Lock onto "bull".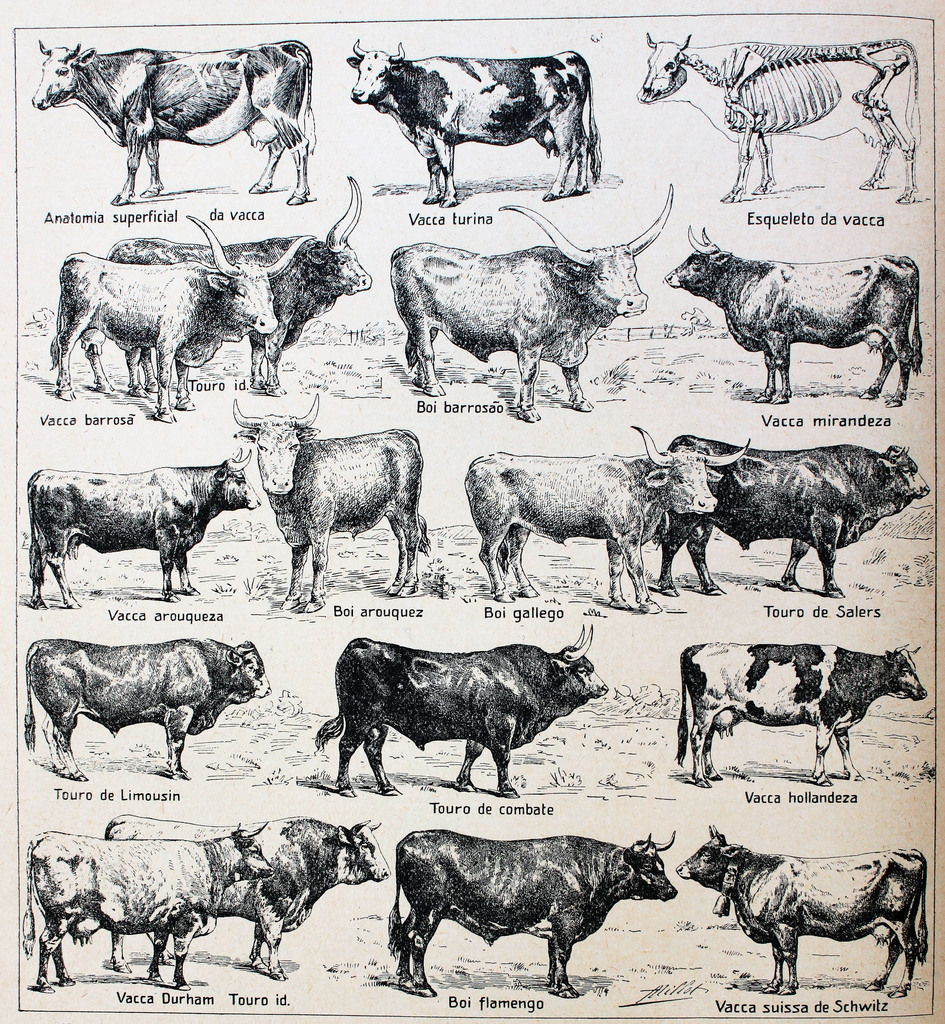
Locked: (391,183,671,426).
